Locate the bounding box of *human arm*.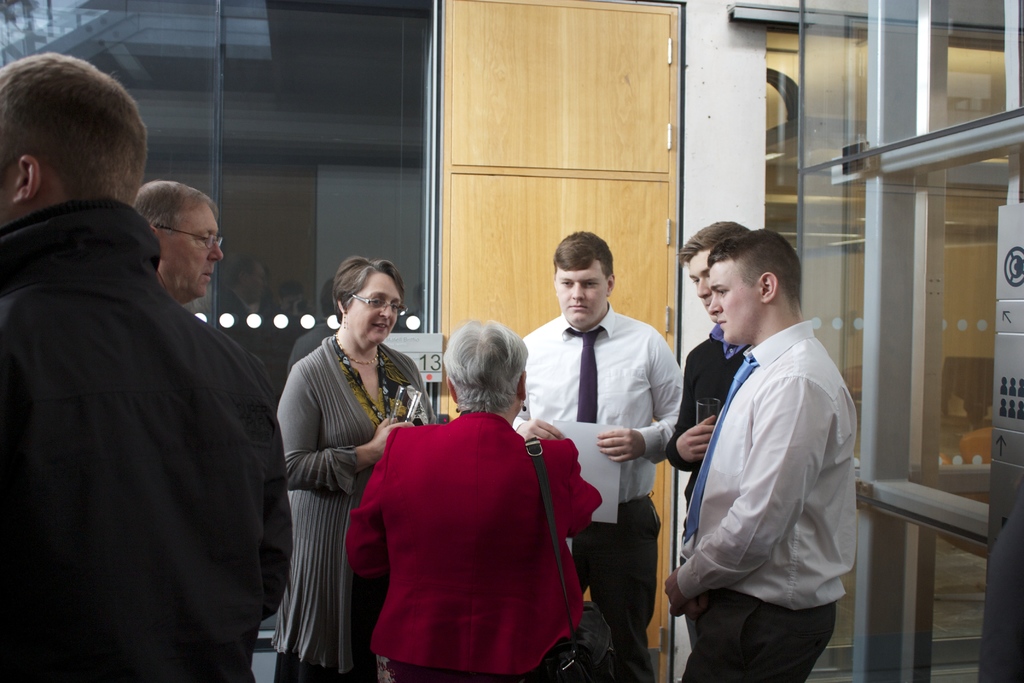
Bounding box: pyautogui.locateOnScreen(506, 338, 563, 449).
